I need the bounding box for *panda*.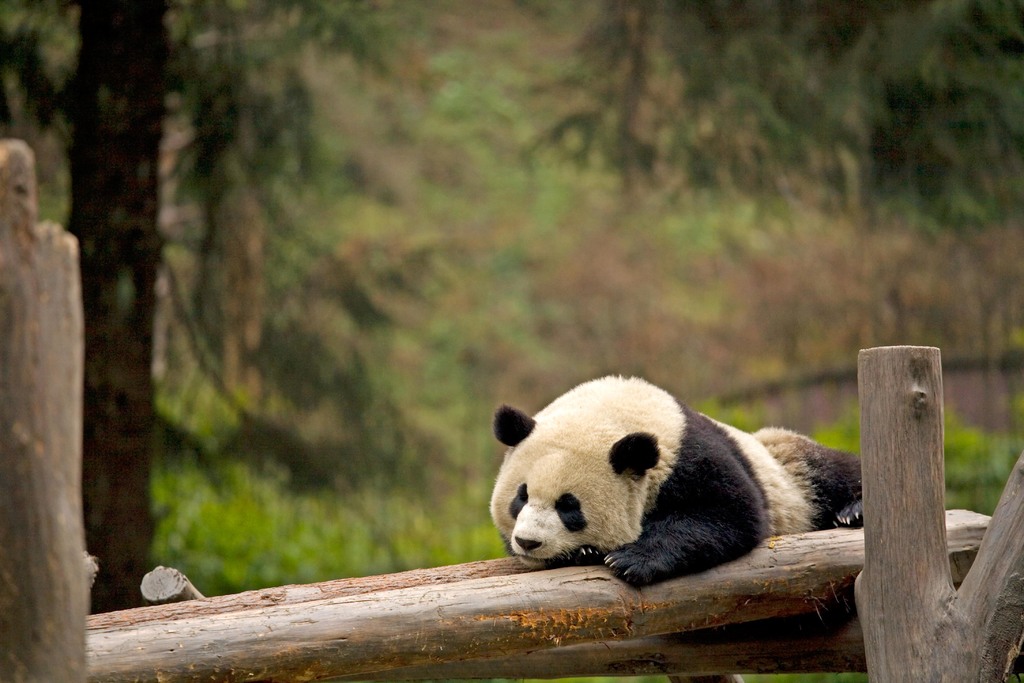
Here it is: x1=481 y1=367 x2=871 y2=682.
